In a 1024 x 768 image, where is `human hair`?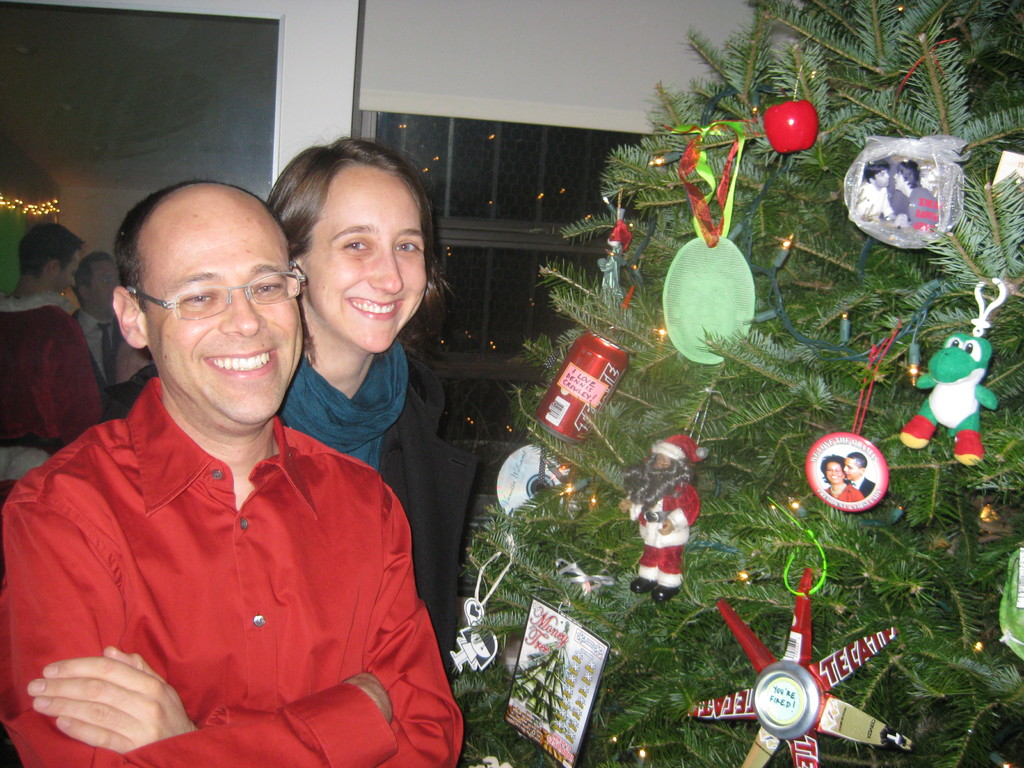
(863,160,890,184).
